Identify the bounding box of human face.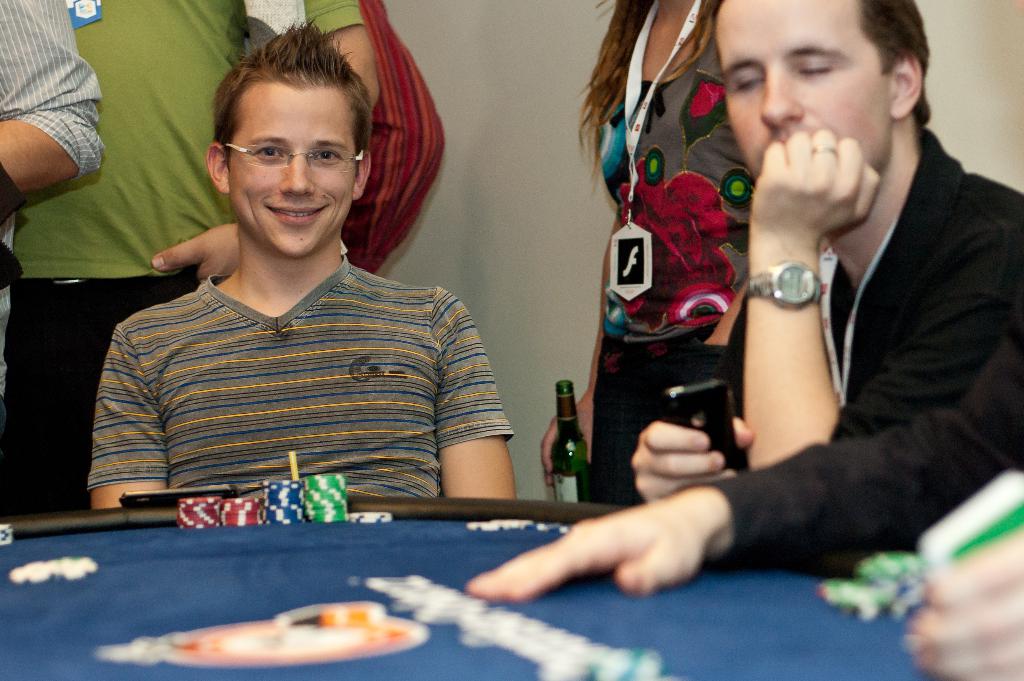
left=716, top=0, right=893, bottom=177.
